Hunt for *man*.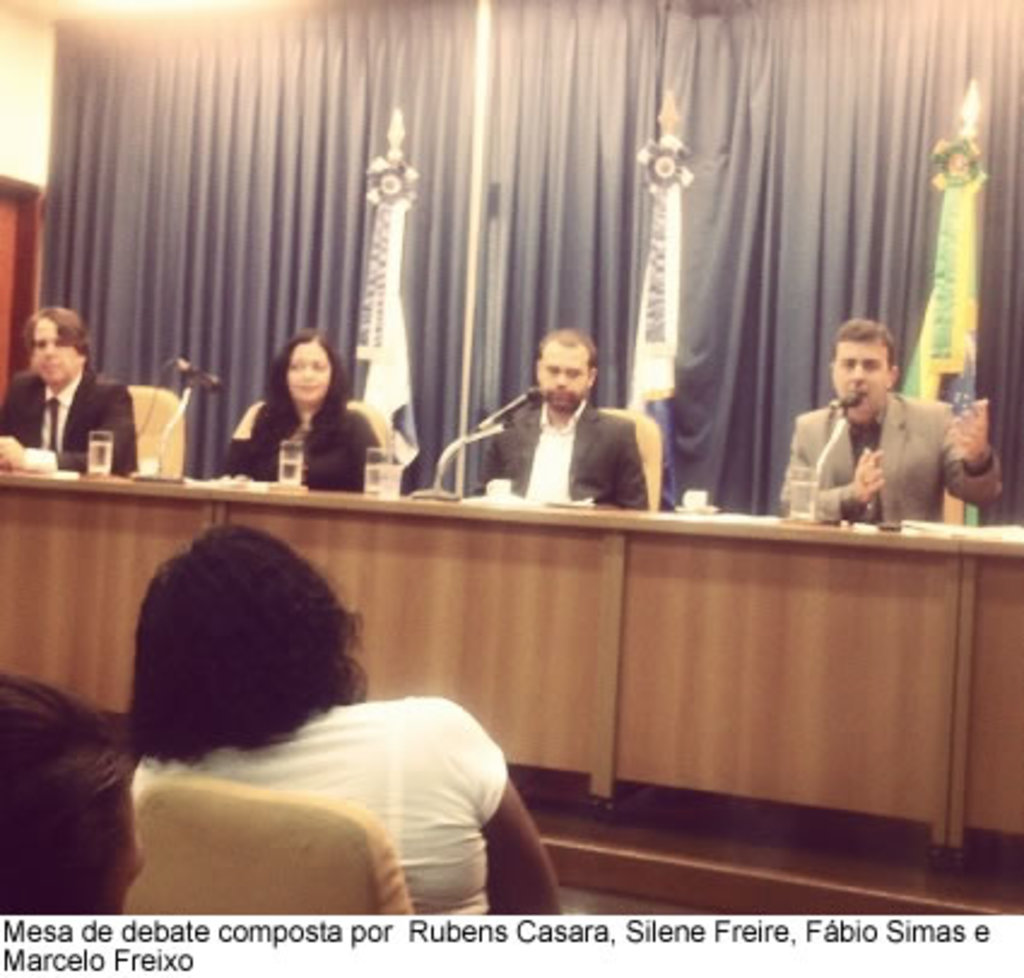
Hunted down at rect(785, 318, 969, 530).
